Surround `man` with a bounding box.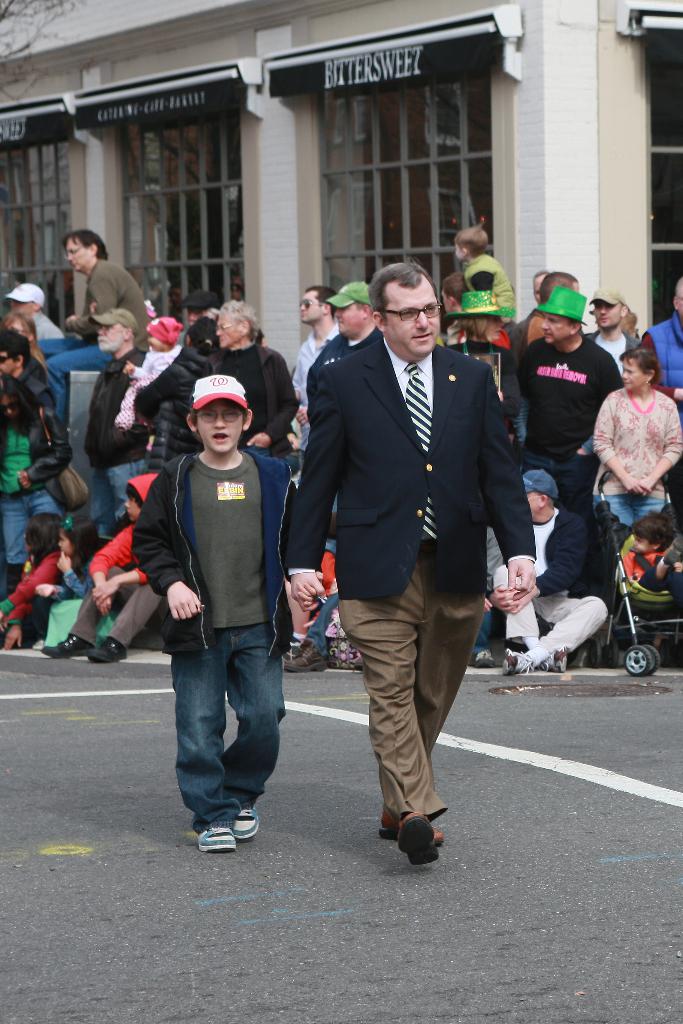
box=[636, 275, 682, 417].
